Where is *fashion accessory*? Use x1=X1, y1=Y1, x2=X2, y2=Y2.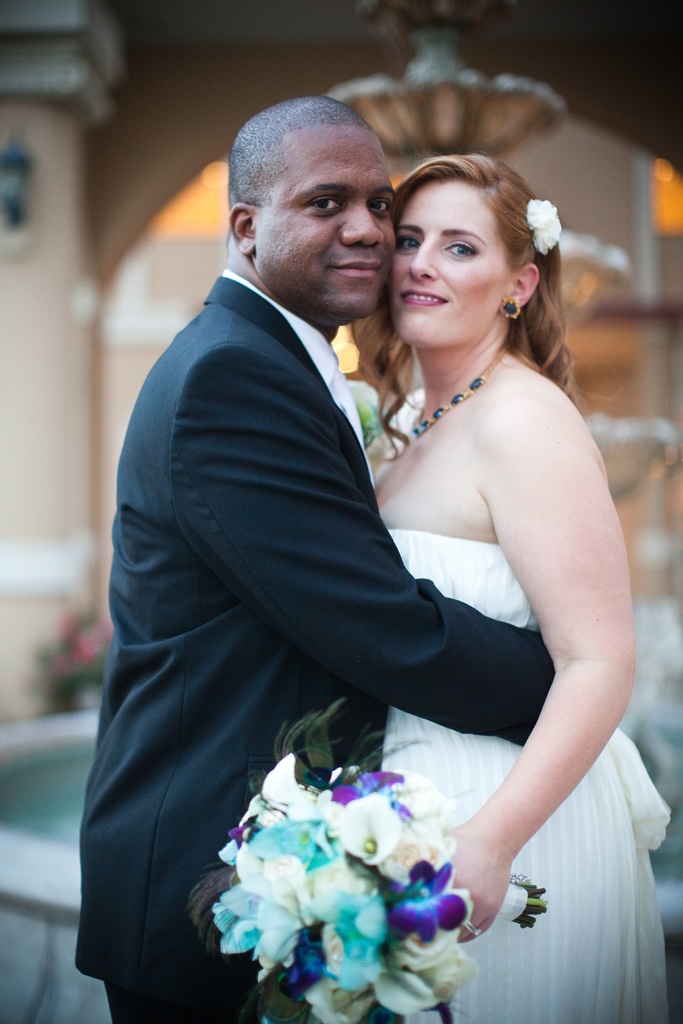
x1=498, y1=297, x2=521, y2=318.
